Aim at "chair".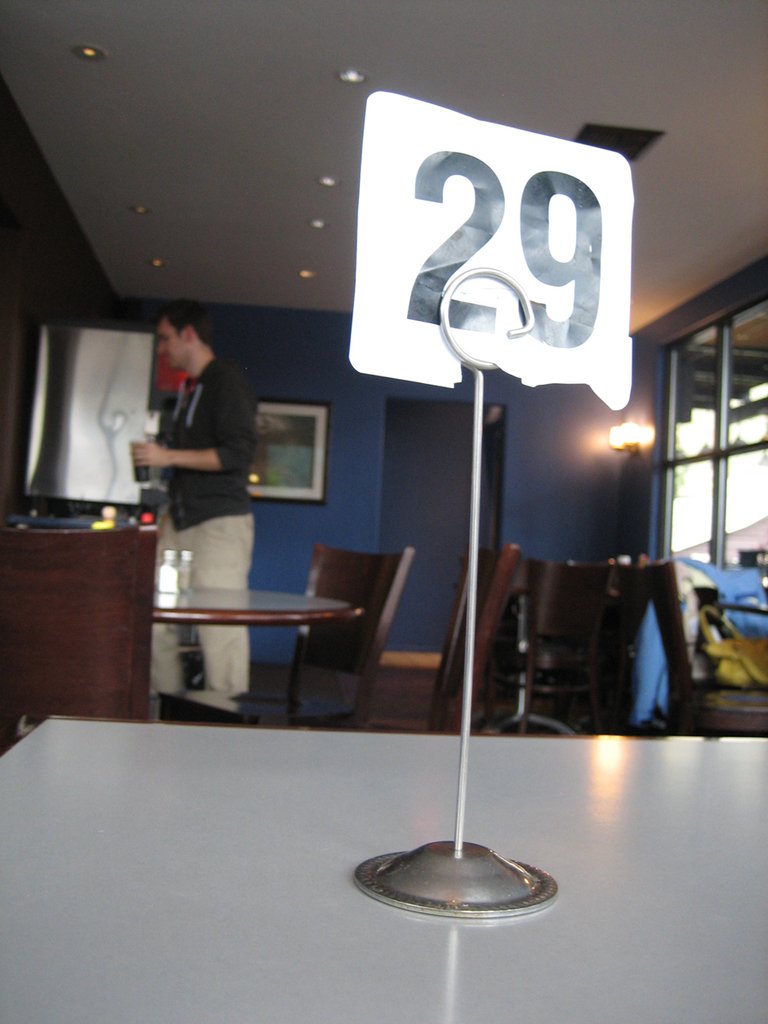
Aimed at (150,543,419,728).
